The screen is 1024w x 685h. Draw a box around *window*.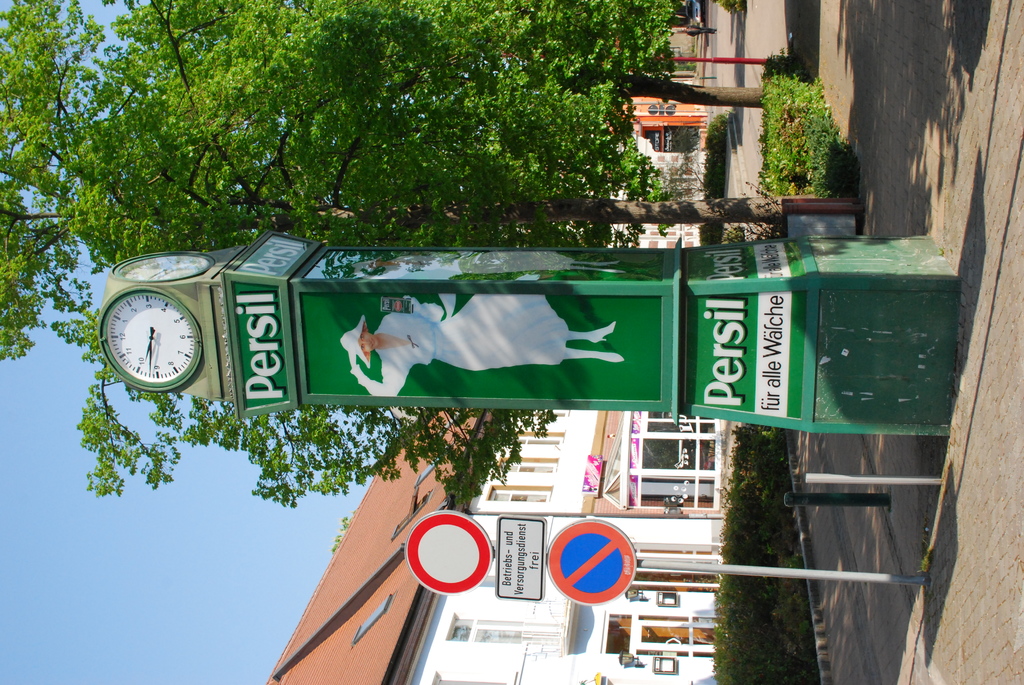
locate(508, 459, 552, 478).
